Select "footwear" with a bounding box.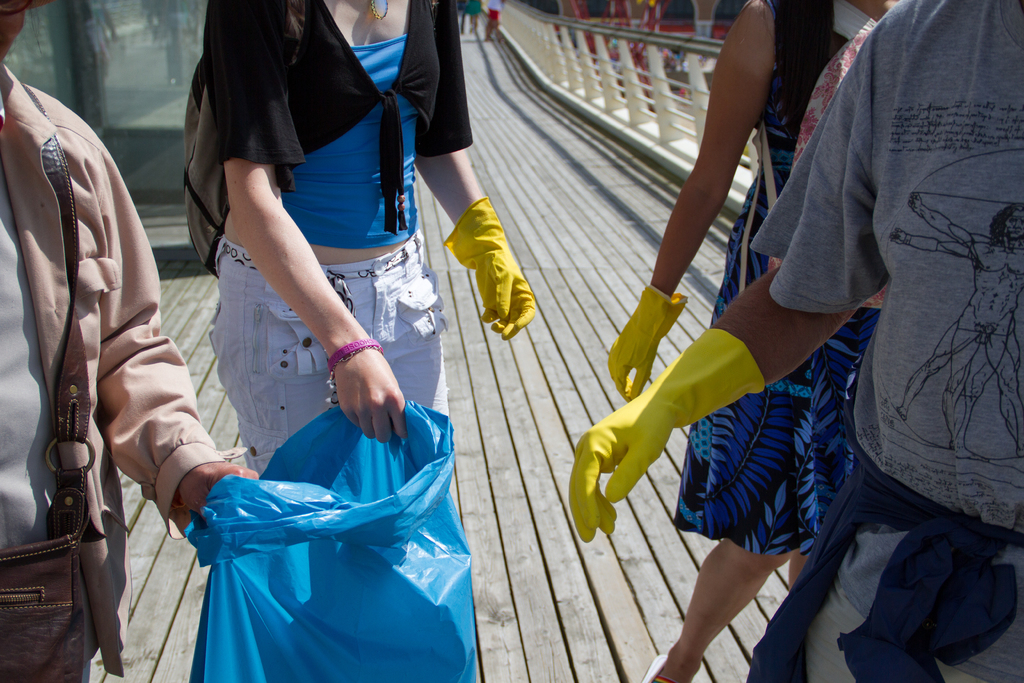
rect(640, 650, 681, 682).
